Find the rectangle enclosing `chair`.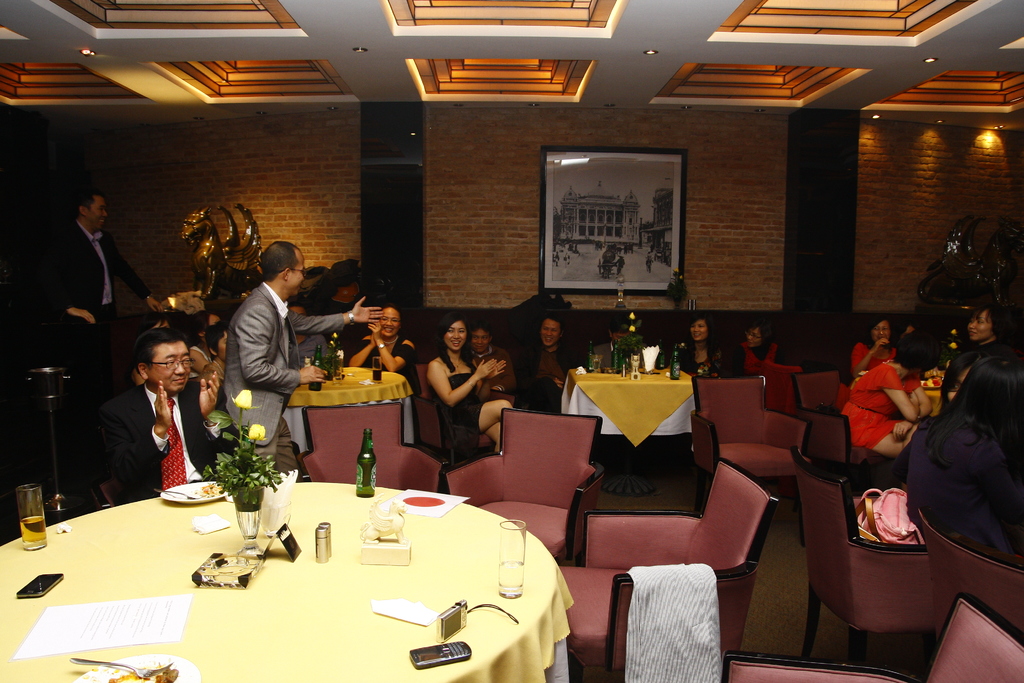
(719, 595, 1023, 682).
